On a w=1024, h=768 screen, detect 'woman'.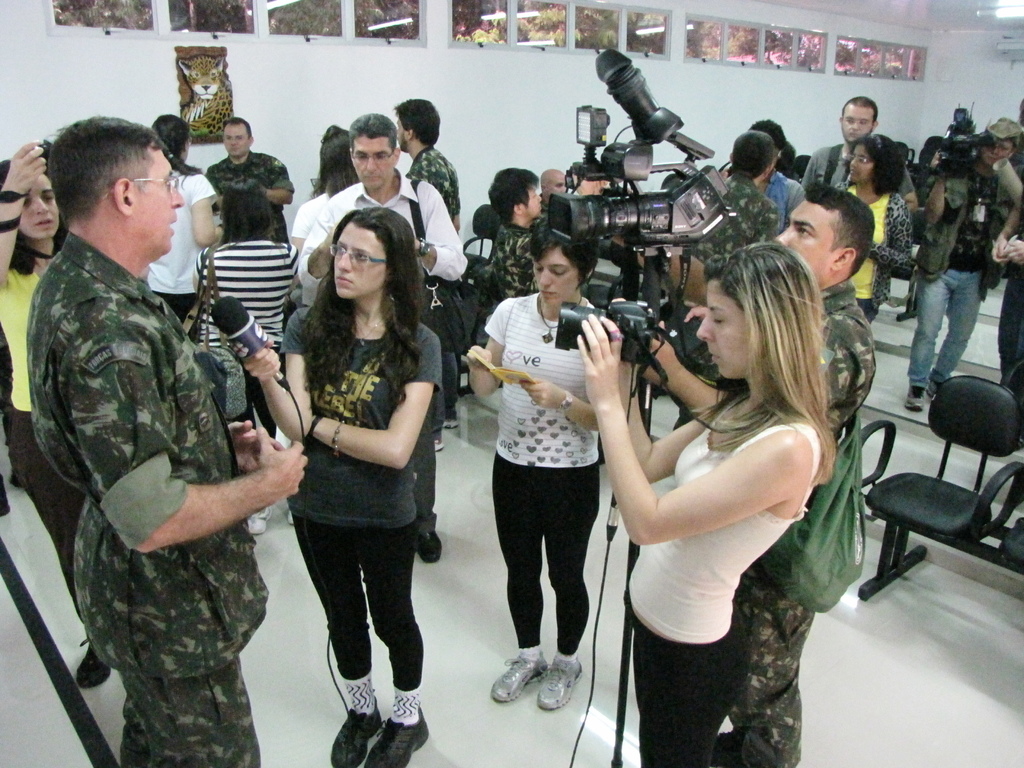
[574, 236, 833, 767].
